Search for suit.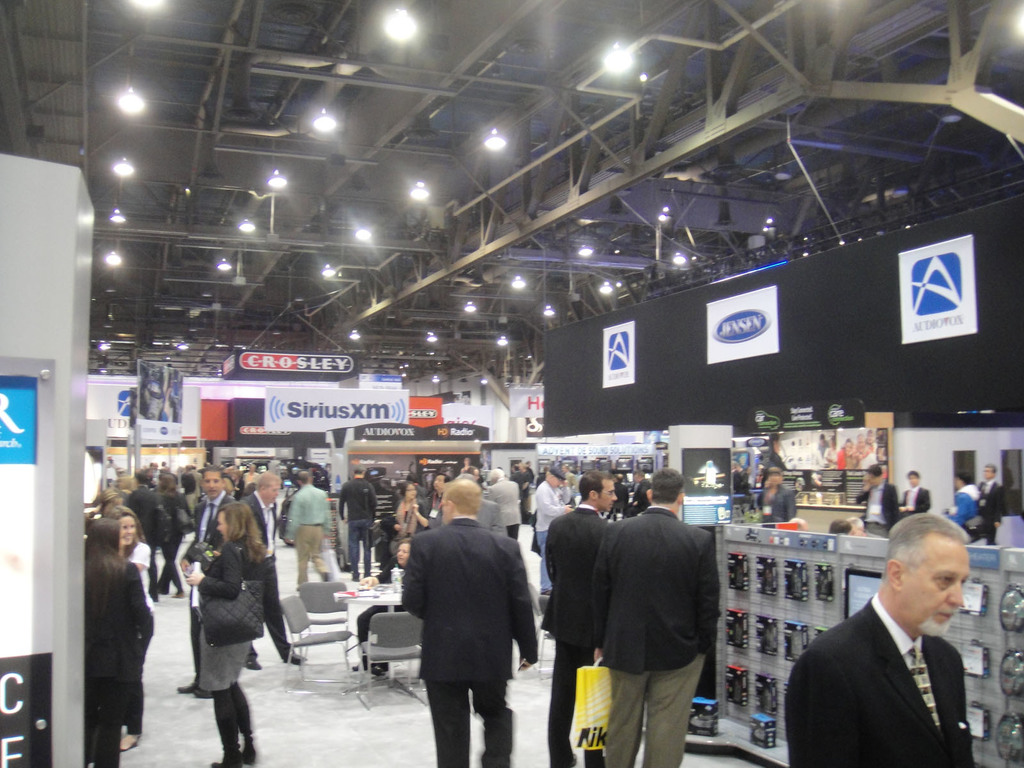
Found at [left=124, top=488, right=159, bottom=586].
